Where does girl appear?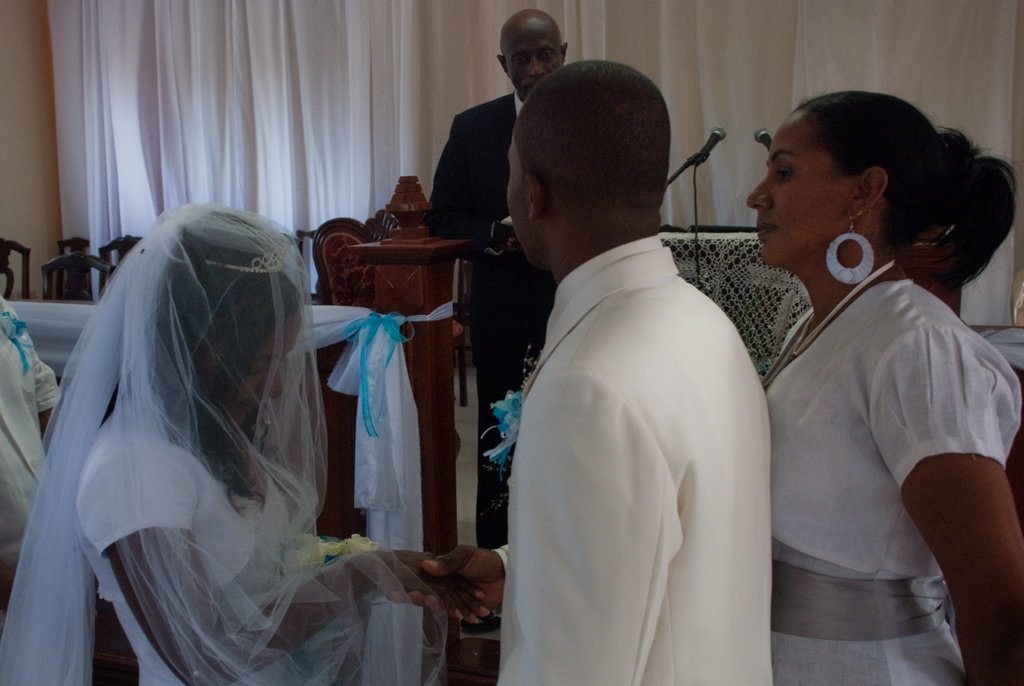
Appears at BBox(756, 82, 1023, 685).
